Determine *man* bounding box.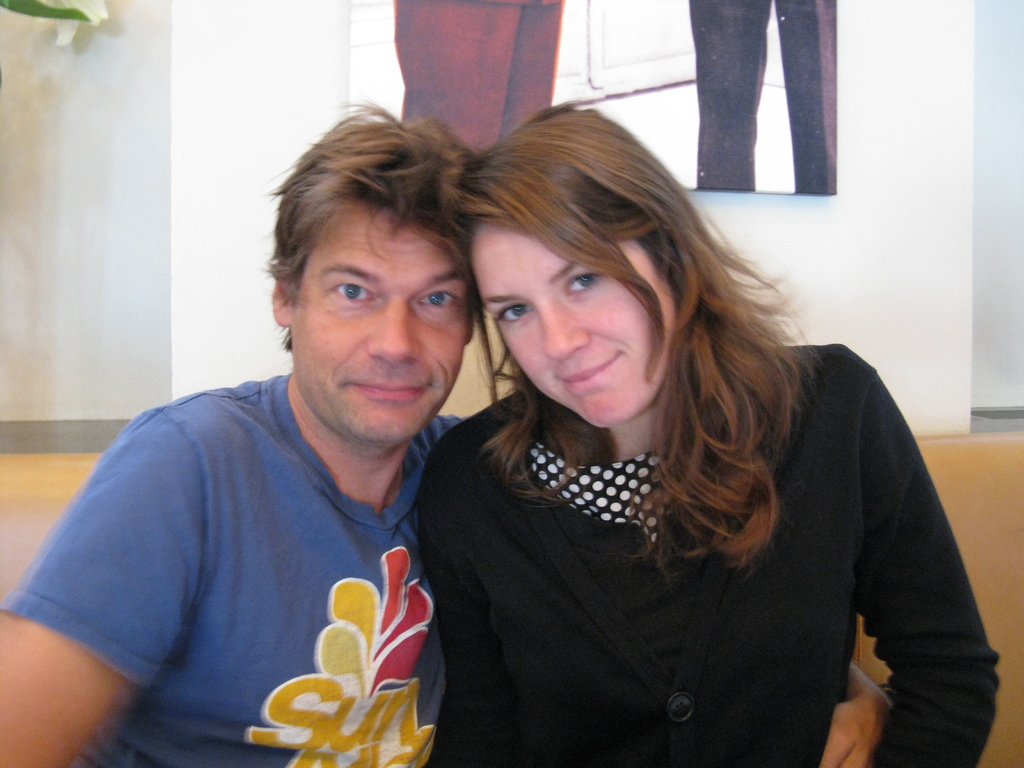
Determined: region(393, 0, 566, 157).
